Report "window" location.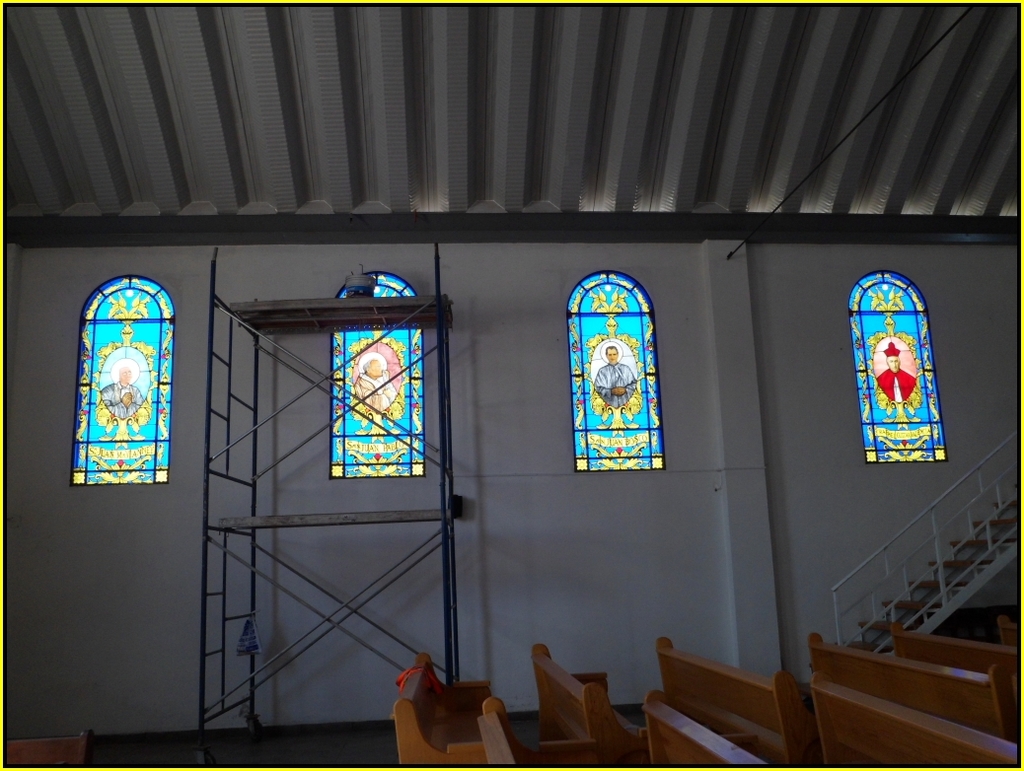
Report: 75:277:174:482.
